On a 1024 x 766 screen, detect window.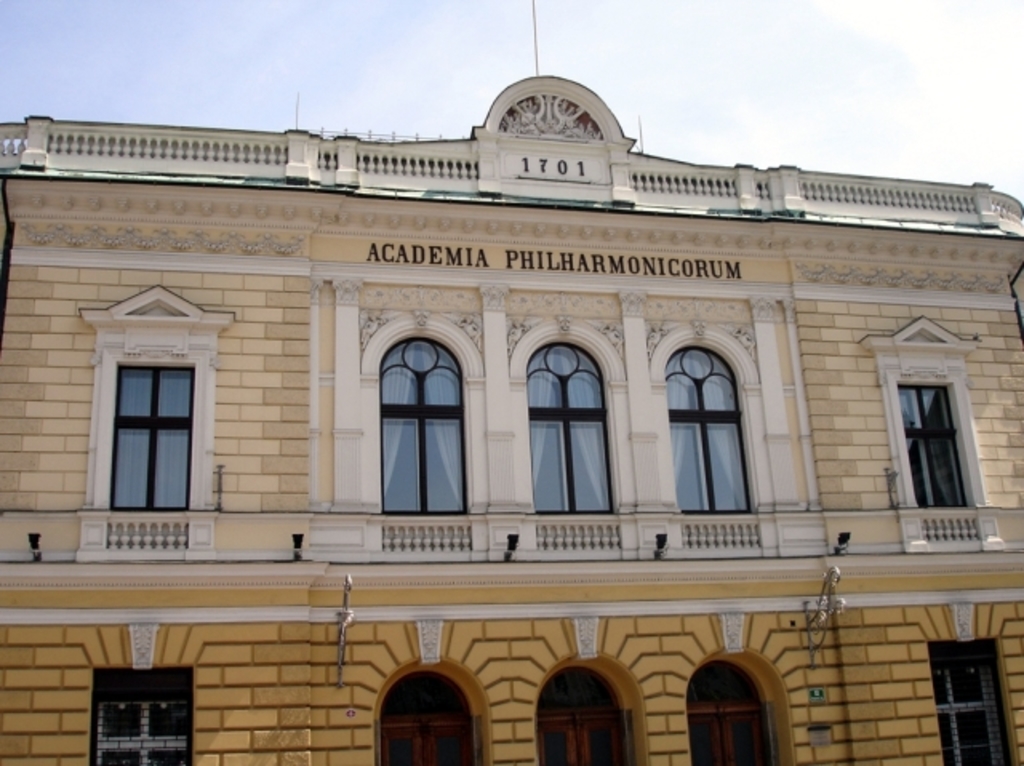
crop(653, 345, 771, 518).
